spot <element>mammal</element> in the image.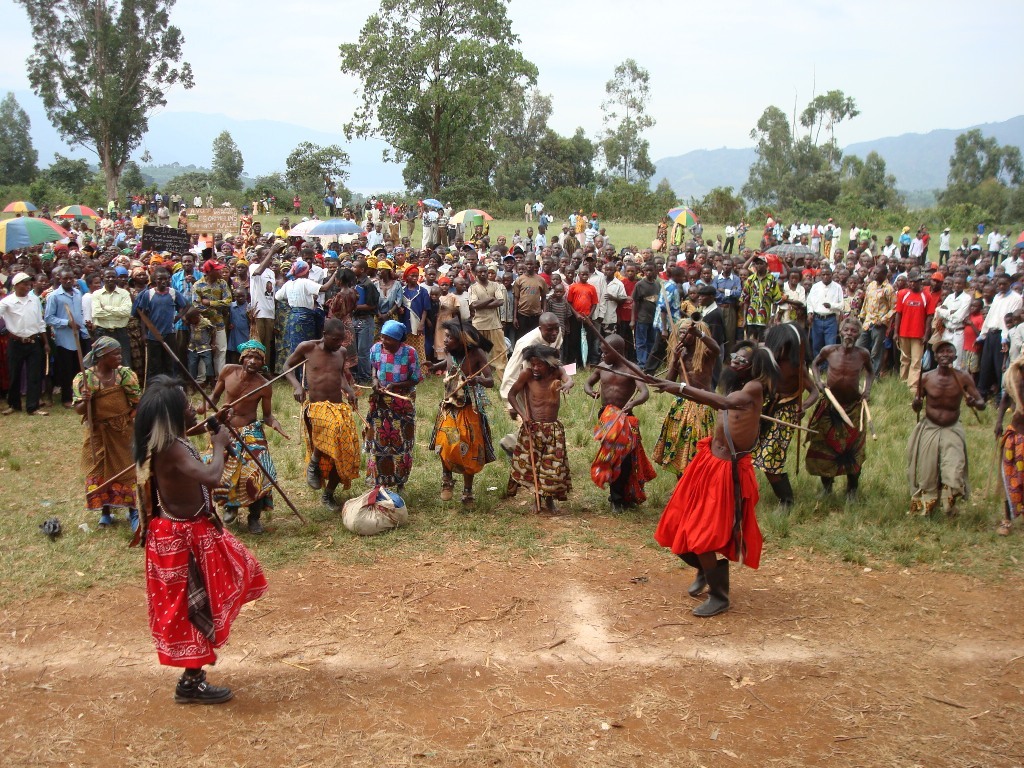
<element>mammal</element> found at bbox=[664, 312, 719, 480].
